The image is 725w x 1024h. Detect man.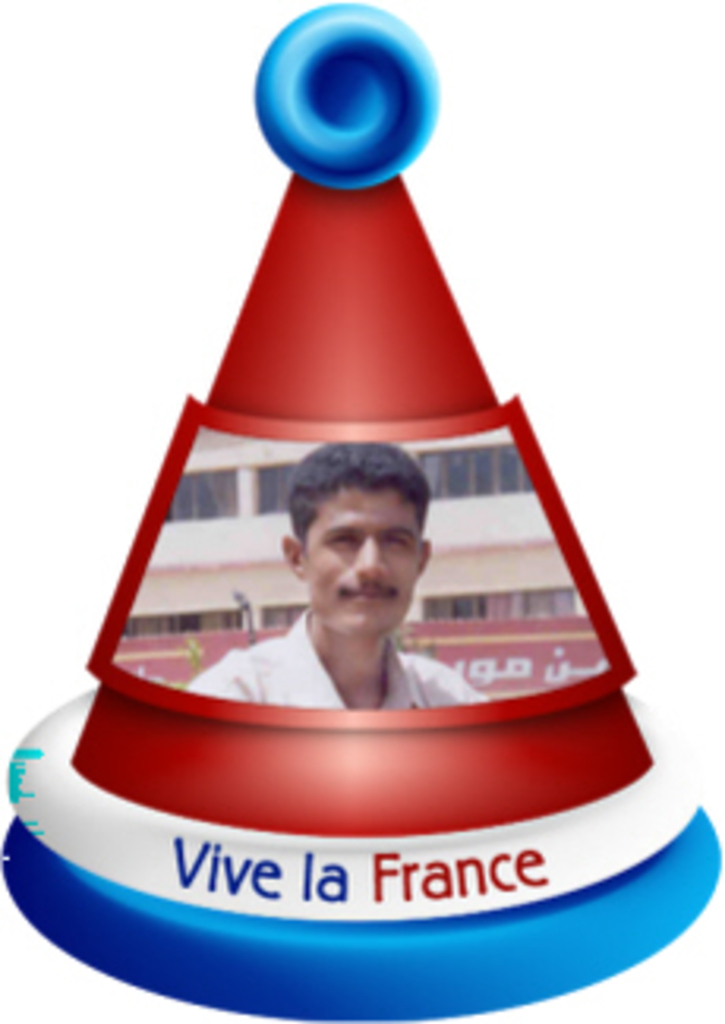
Detection: <box>218,419,498,744</box>.
